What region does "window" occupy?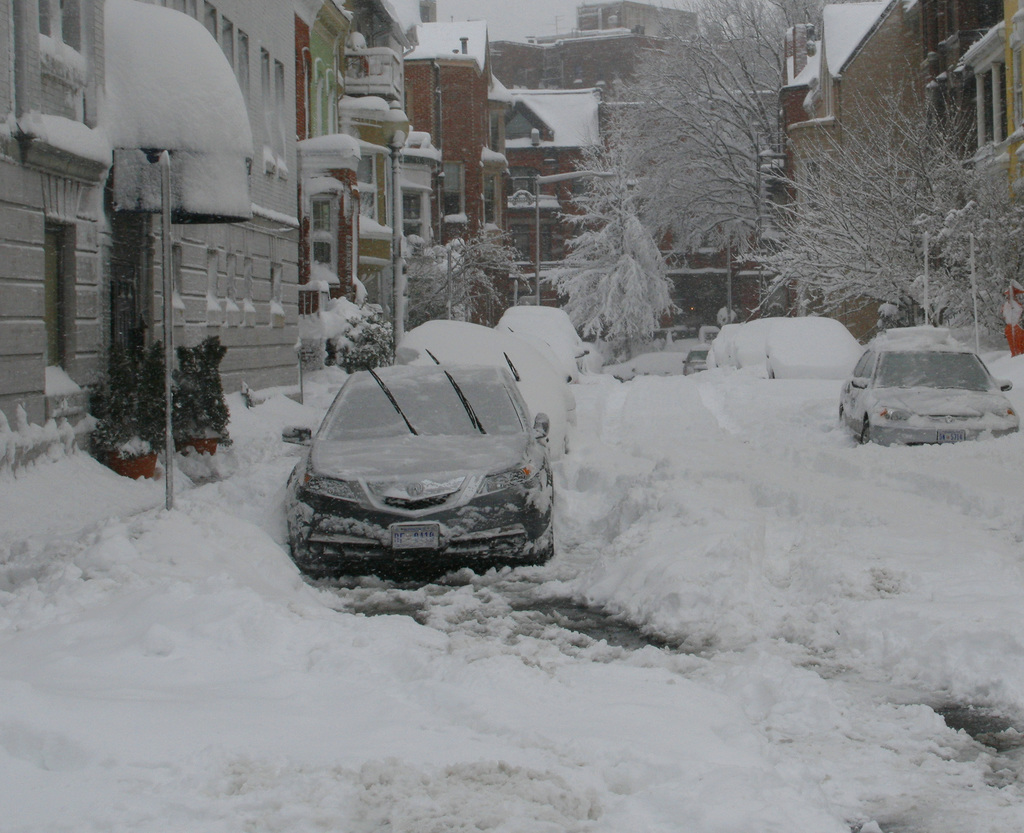
[275, 62, 287, 176].
